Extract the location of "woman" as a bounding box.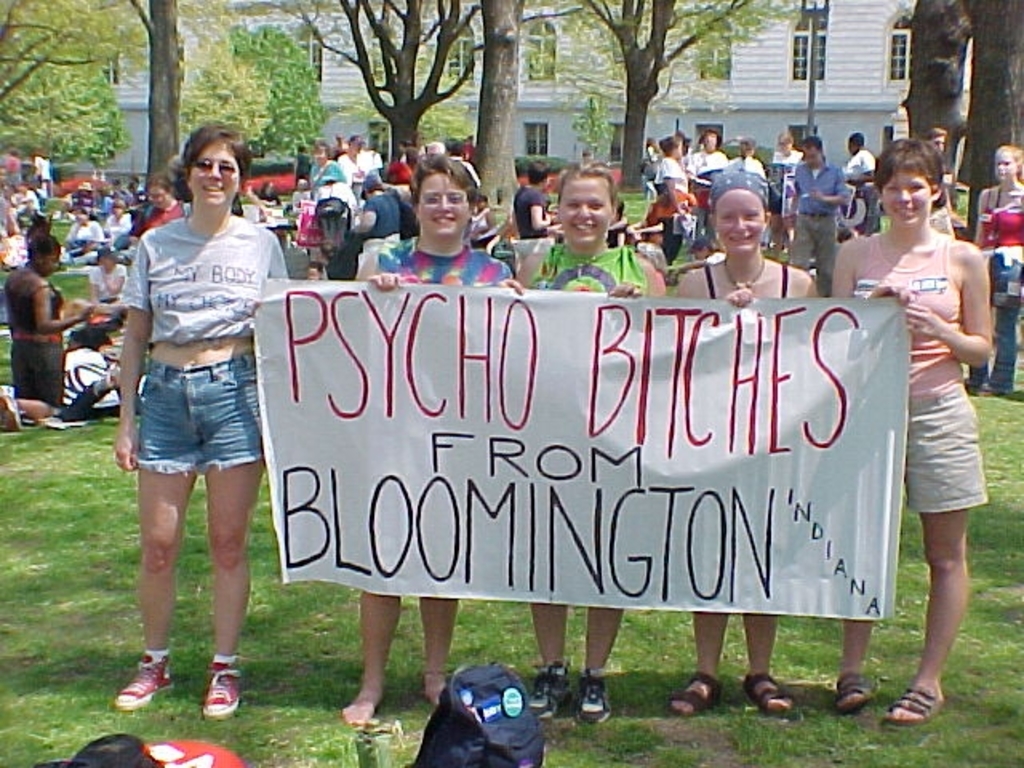
box=[840, 144, 1005, 682].
